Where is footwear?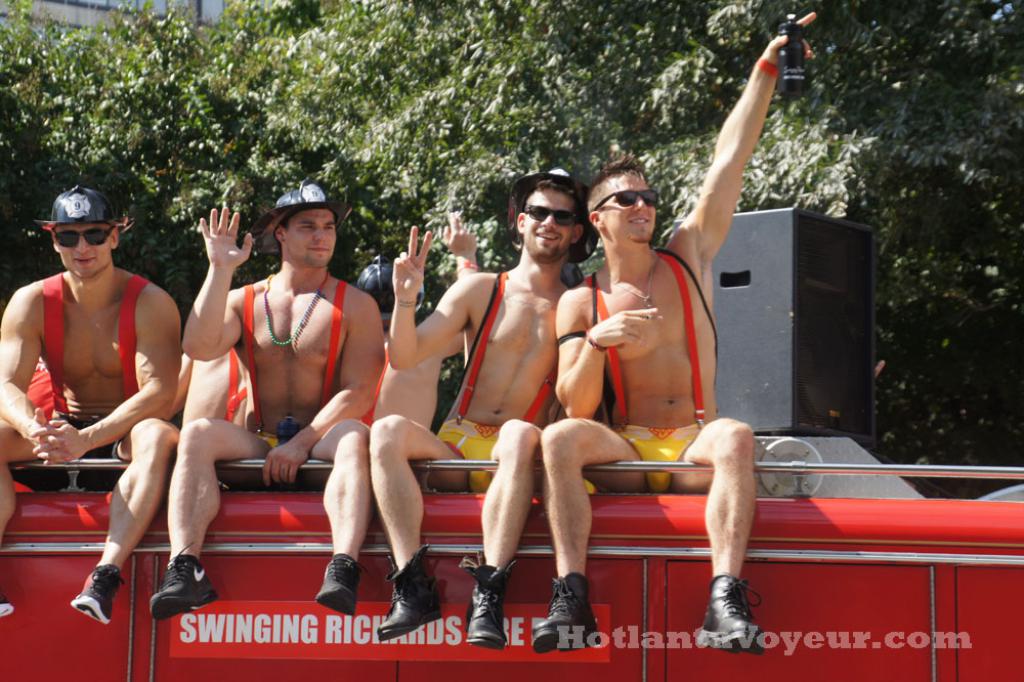
[x1=702, y1=571, x2=769, y2=659].
